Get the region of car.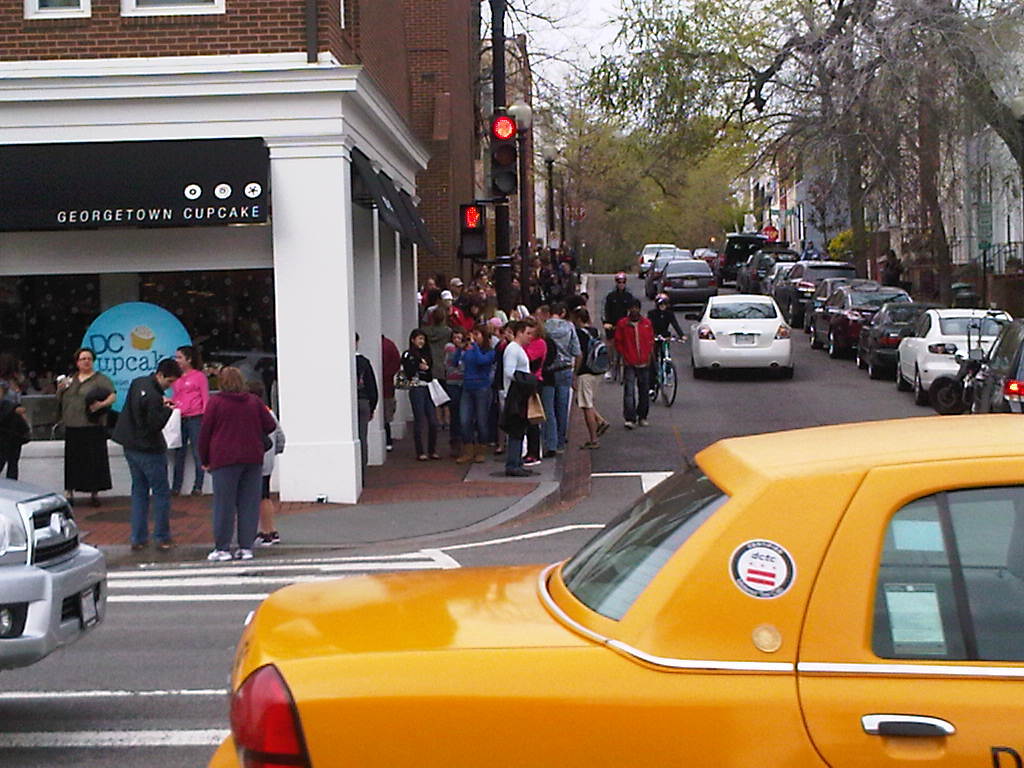
bbox(897, 309, 1014, 400).
